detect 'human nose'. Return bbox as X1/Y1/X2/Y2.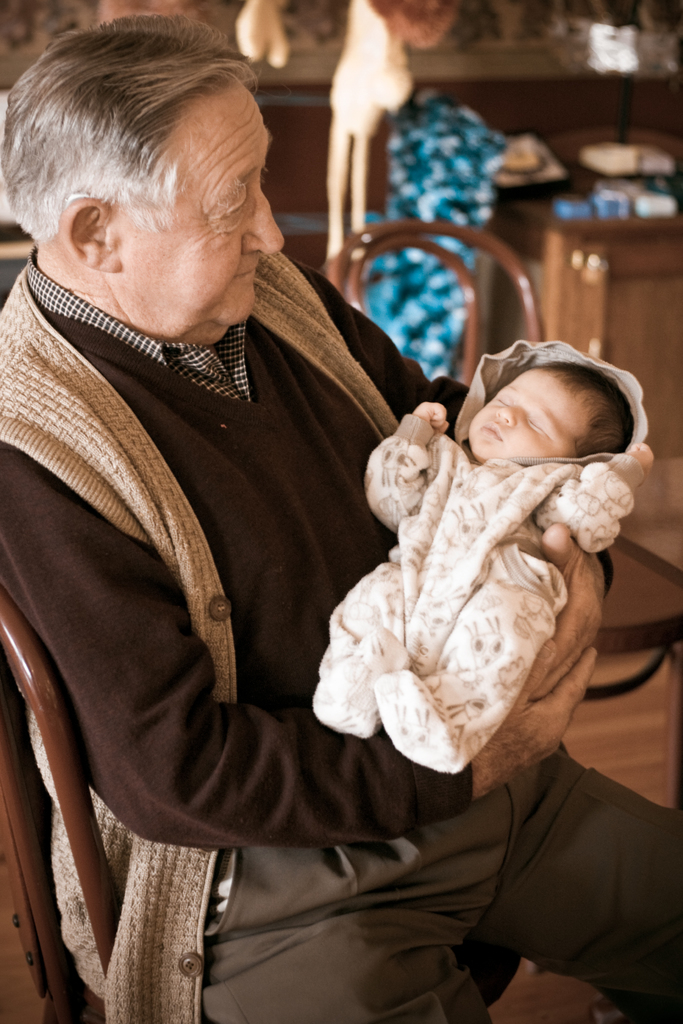
495/406/522/426.
